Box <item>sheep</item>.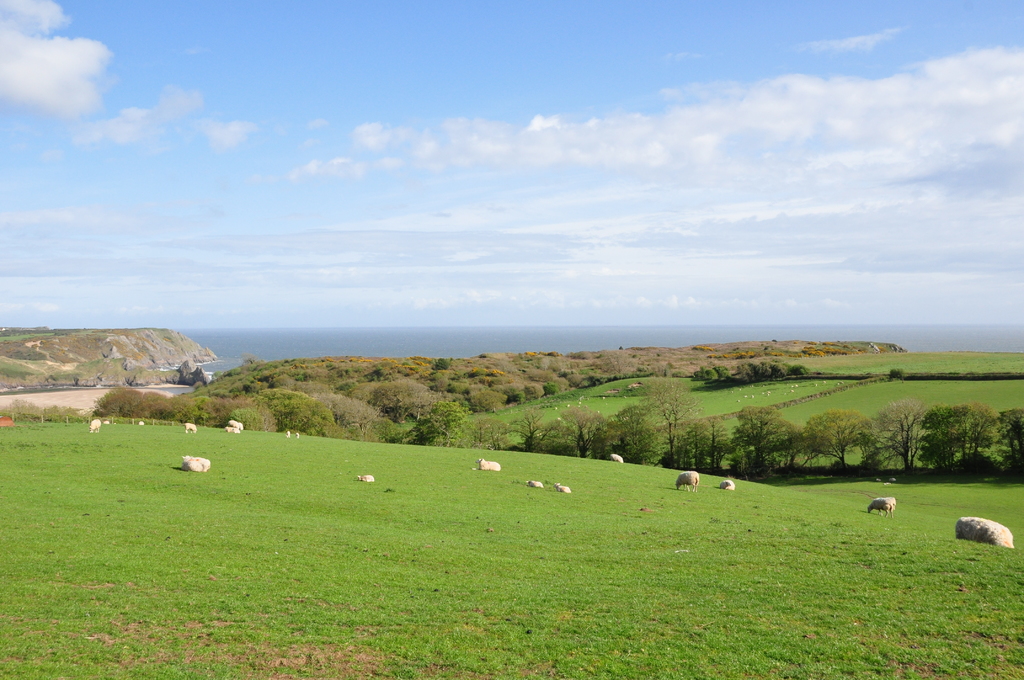
box=[609, 453, 621, 462].
